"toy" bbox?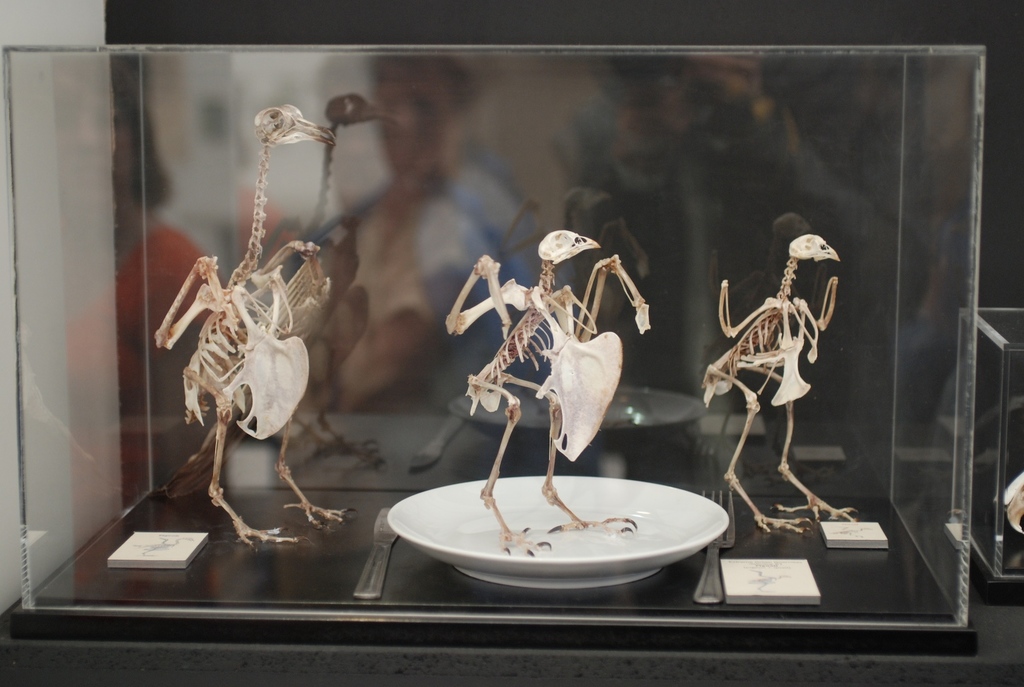
(x1=95, y1=395, x2=190, y2=487)
